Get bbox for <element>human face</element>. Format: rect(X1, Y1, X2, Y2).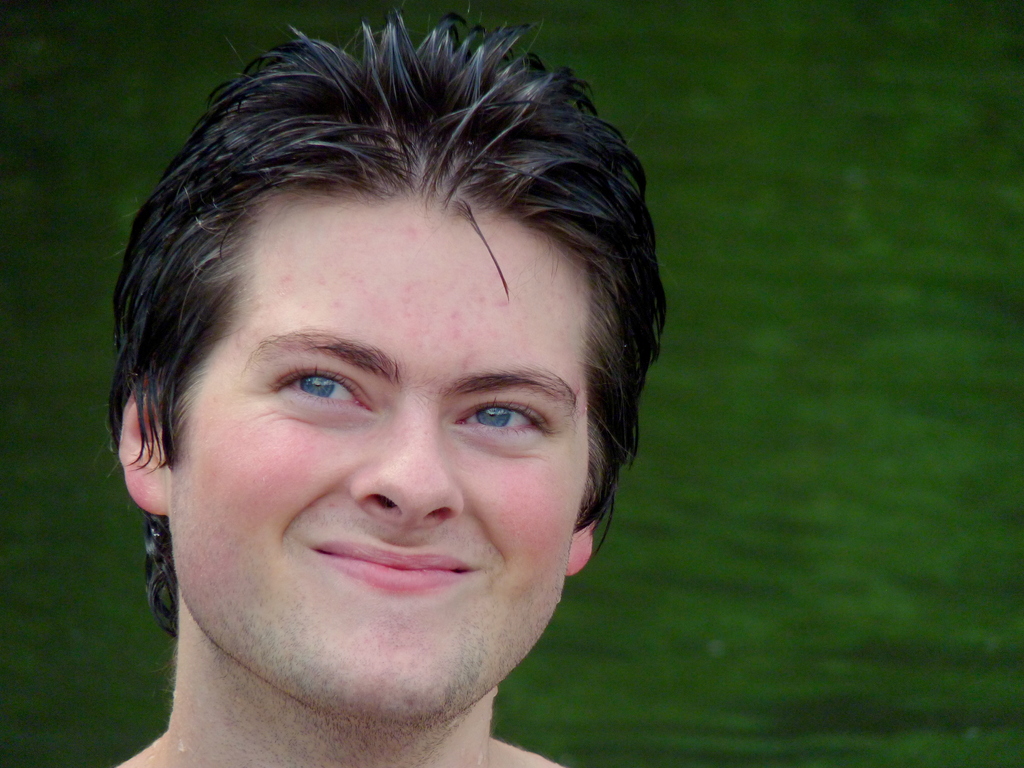
rect(168, 201, 564, 724).
